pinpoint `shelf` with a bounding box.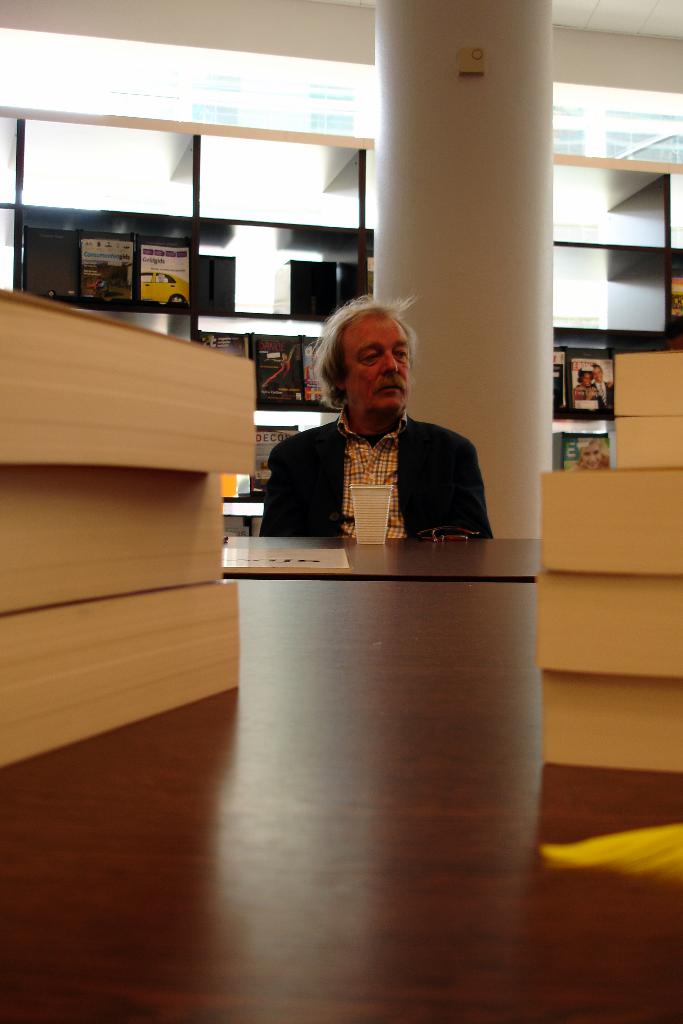
[190, 139, 370, 230].
